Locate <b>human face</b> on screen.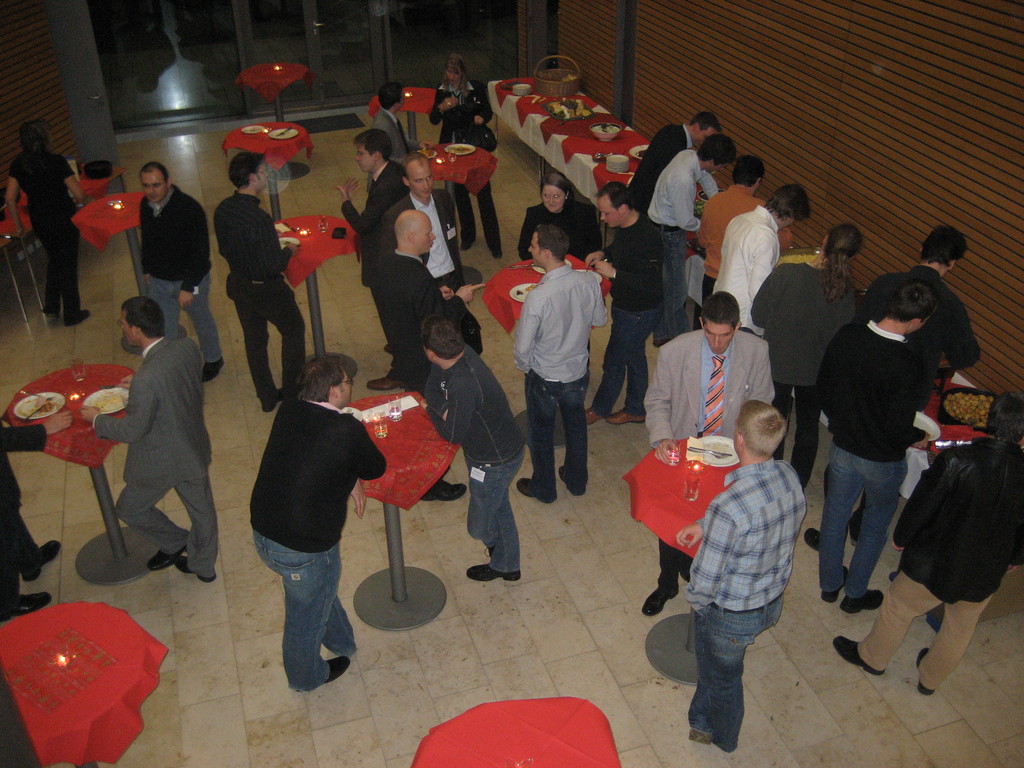
On screen at bbox(335, 365, 350, 406).
